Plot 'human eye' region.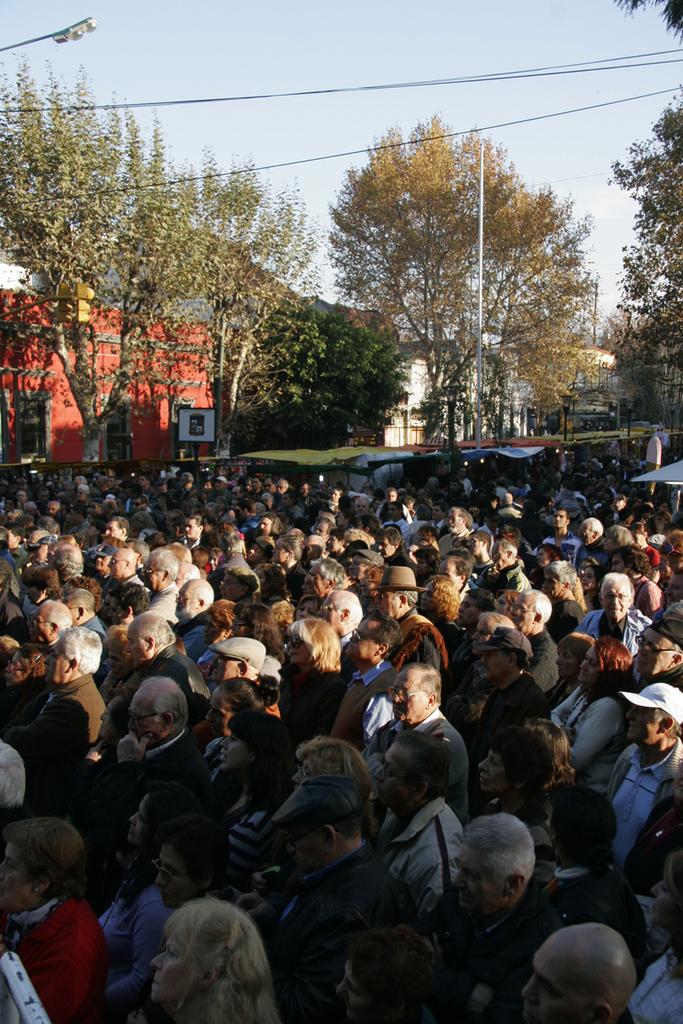
Plotted at bbox=[489, 654, 497, 659].
